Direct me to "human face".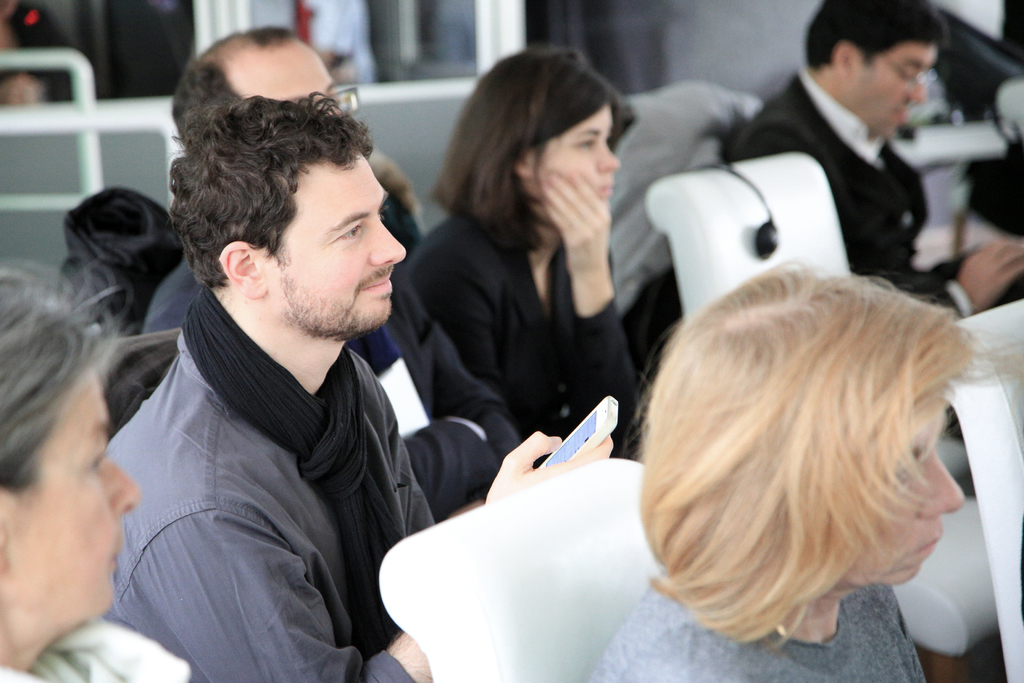
Direction: bbox=(534, 105, 625, 204).
